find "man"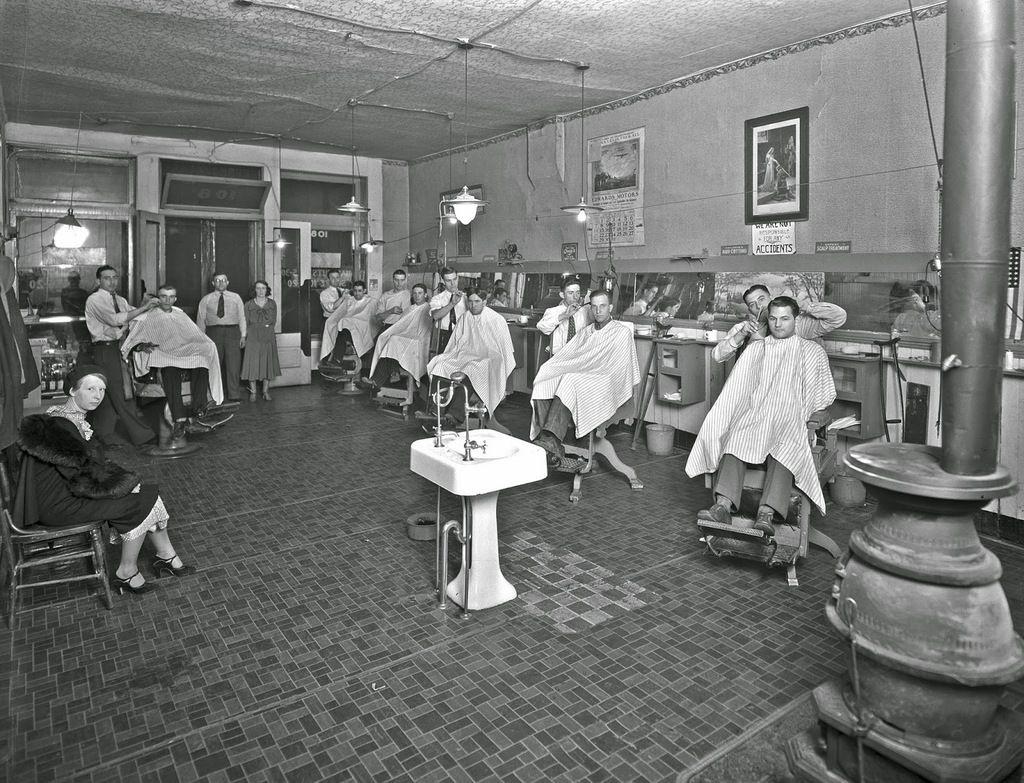
(374, 269, 412, 333)
